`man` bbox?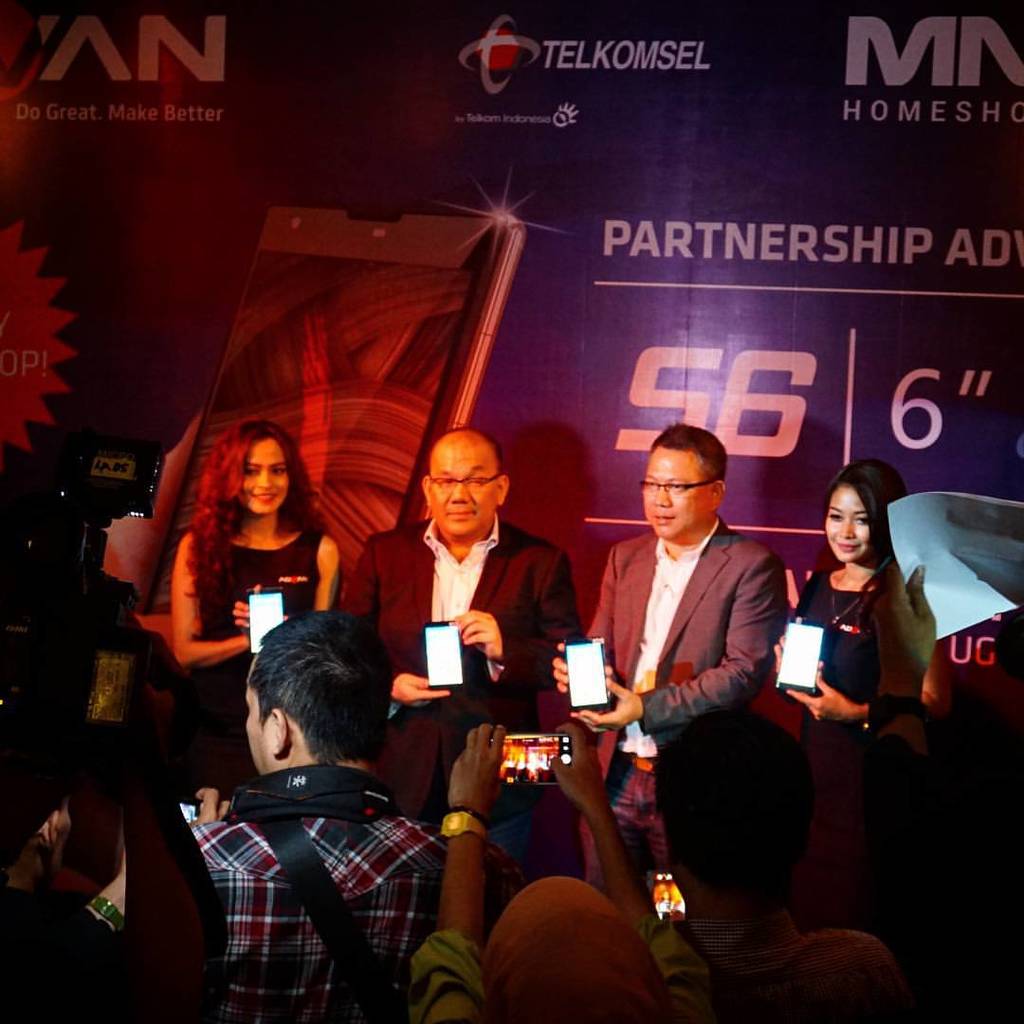
select_region(159, 616, 464, 1003)
